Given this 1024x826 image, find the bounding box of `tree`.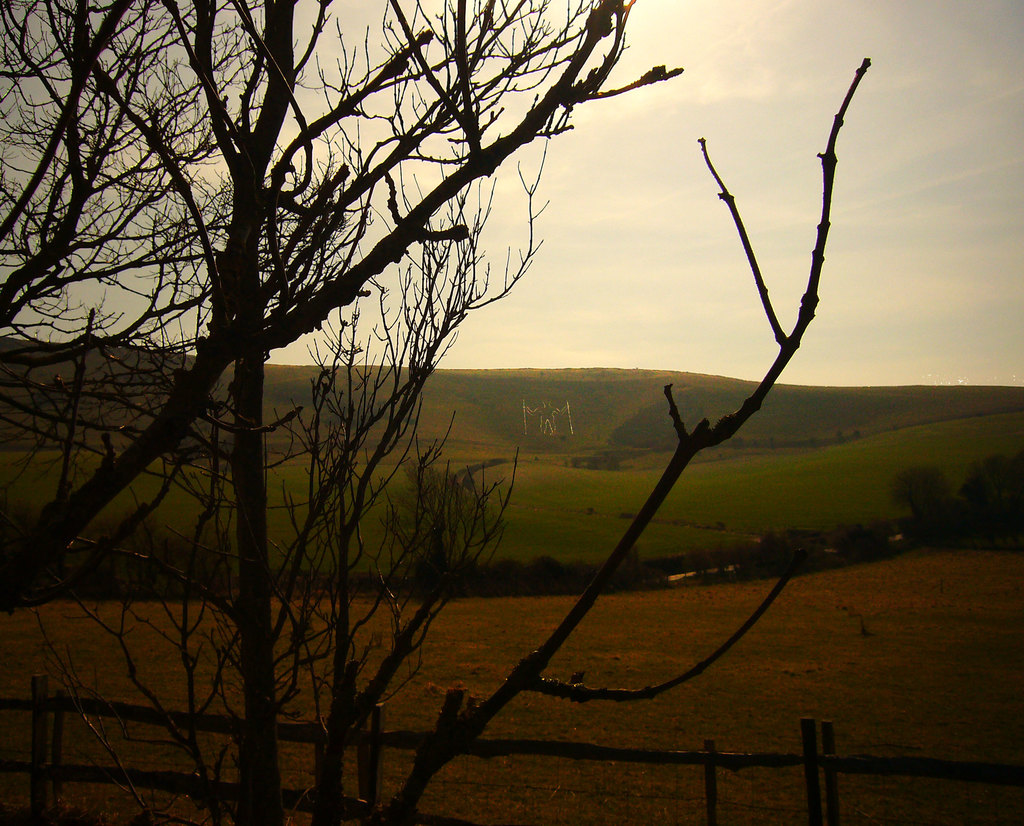
26:48:873:825.
